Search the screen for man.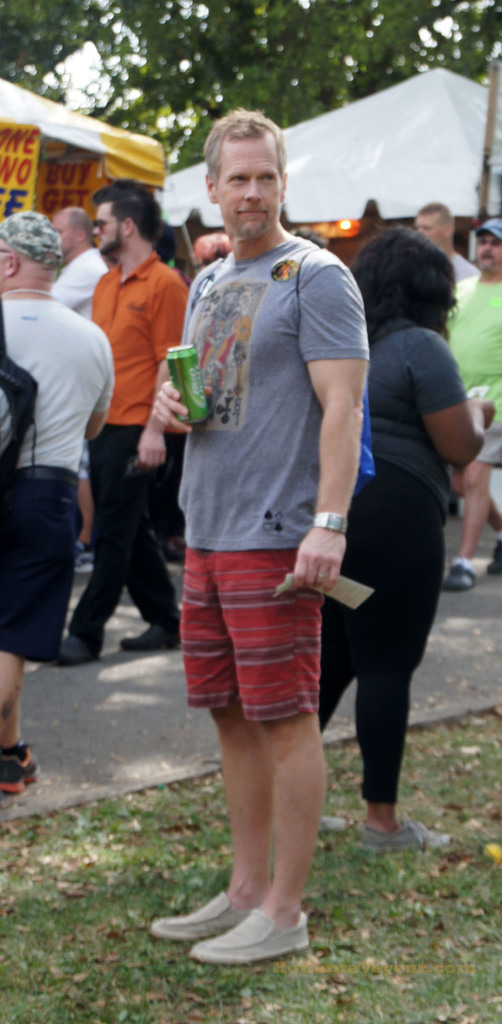
Found at (left=149, top=104, right=380, bottom=971).
